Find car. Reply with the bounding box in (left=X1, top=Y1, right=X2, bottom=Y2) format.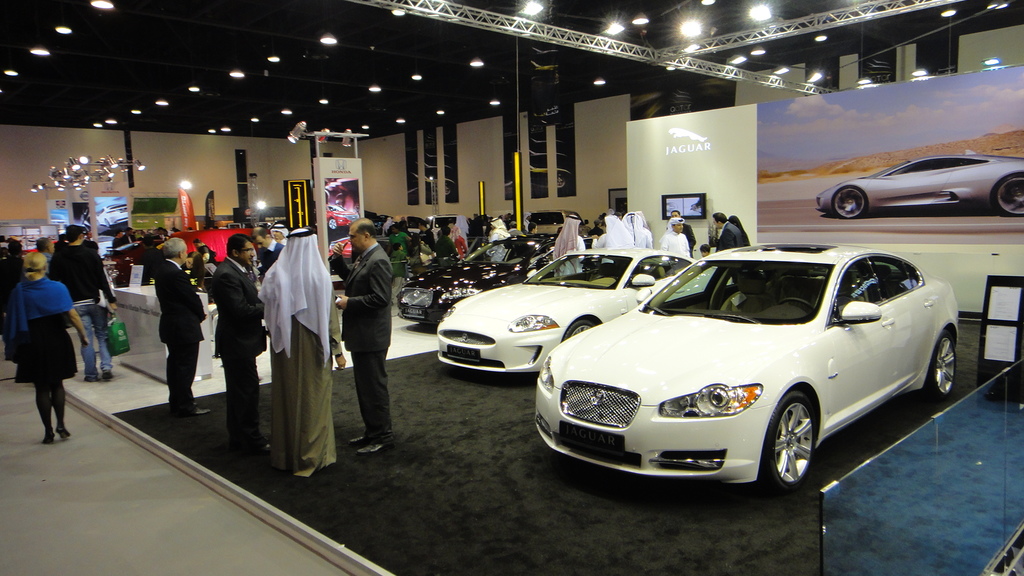
(left=327, top=204, right=358, bottom=230).
